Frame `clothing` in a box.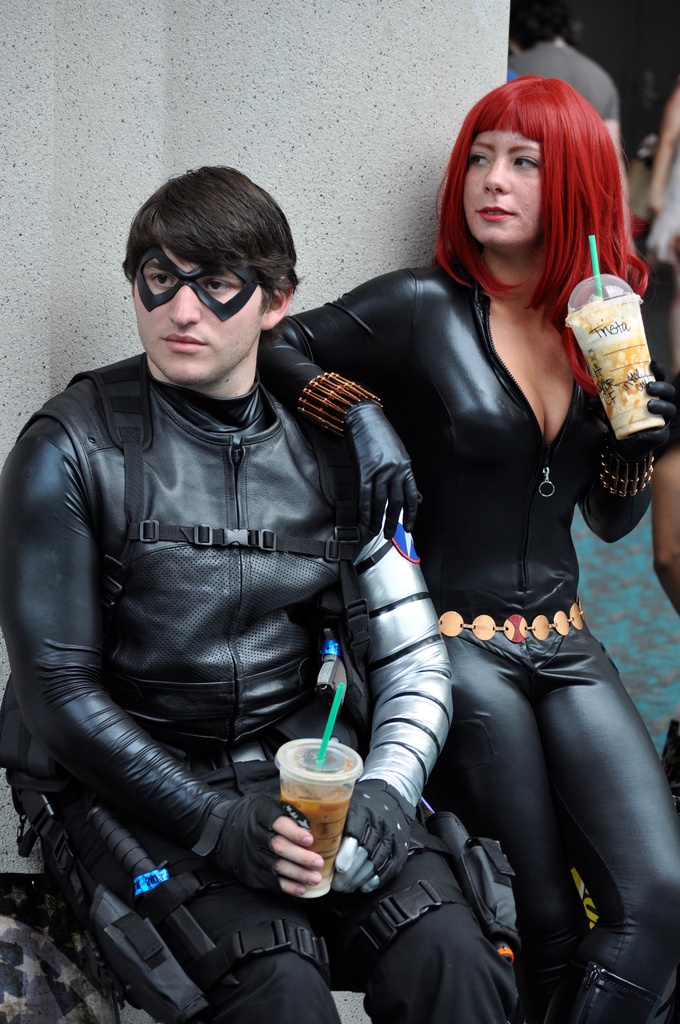
rect(0, 352, 521, 1023).
